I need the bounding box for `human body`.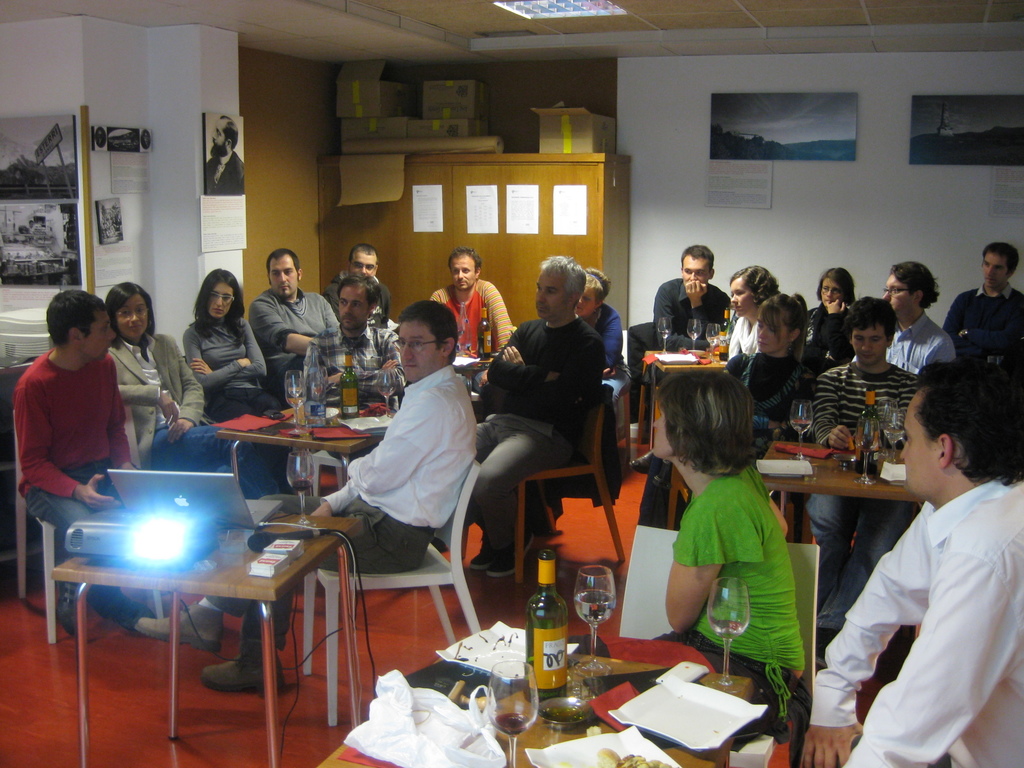
Here it is: bbox=(646, 279, 726, 362).
